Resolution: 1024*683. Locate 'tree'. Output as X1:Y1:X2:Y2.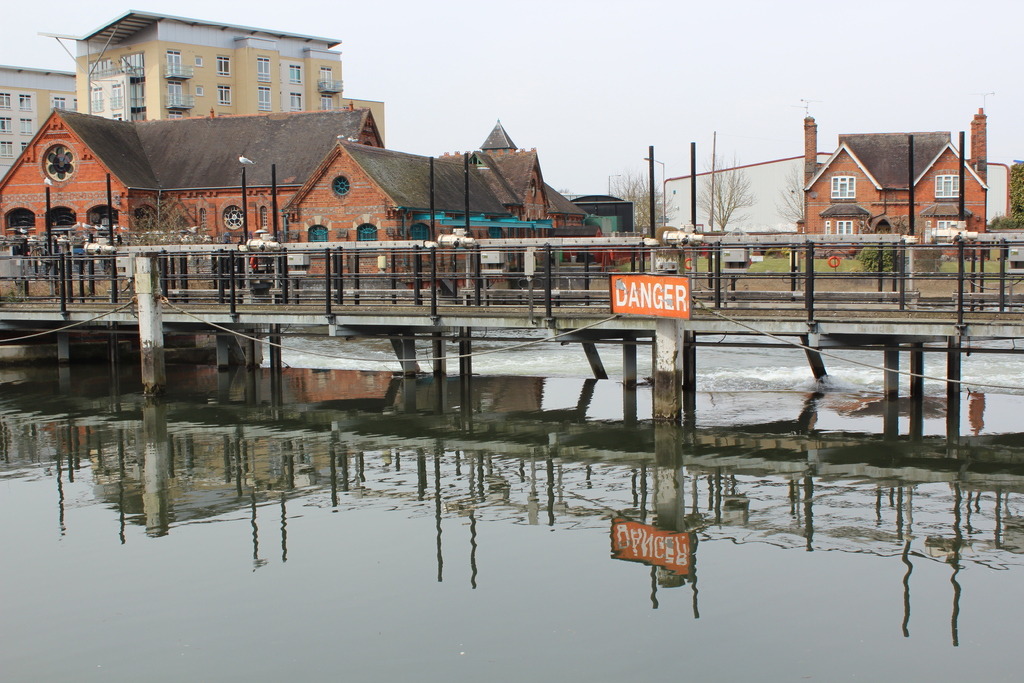
696:140:754:229.
